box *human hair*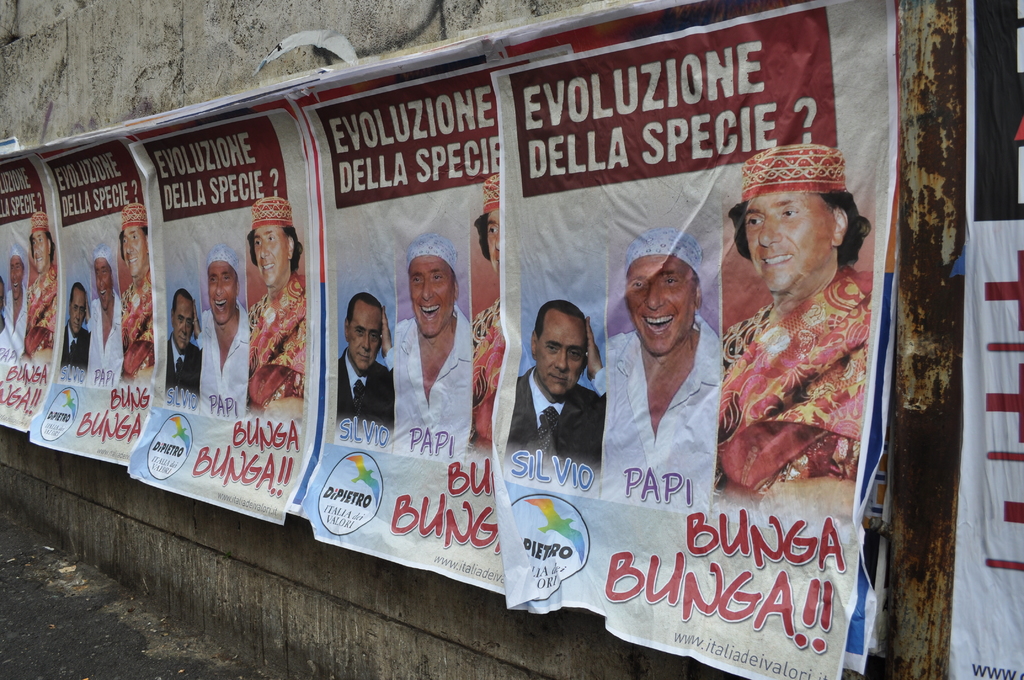
[724,201,871,268]
